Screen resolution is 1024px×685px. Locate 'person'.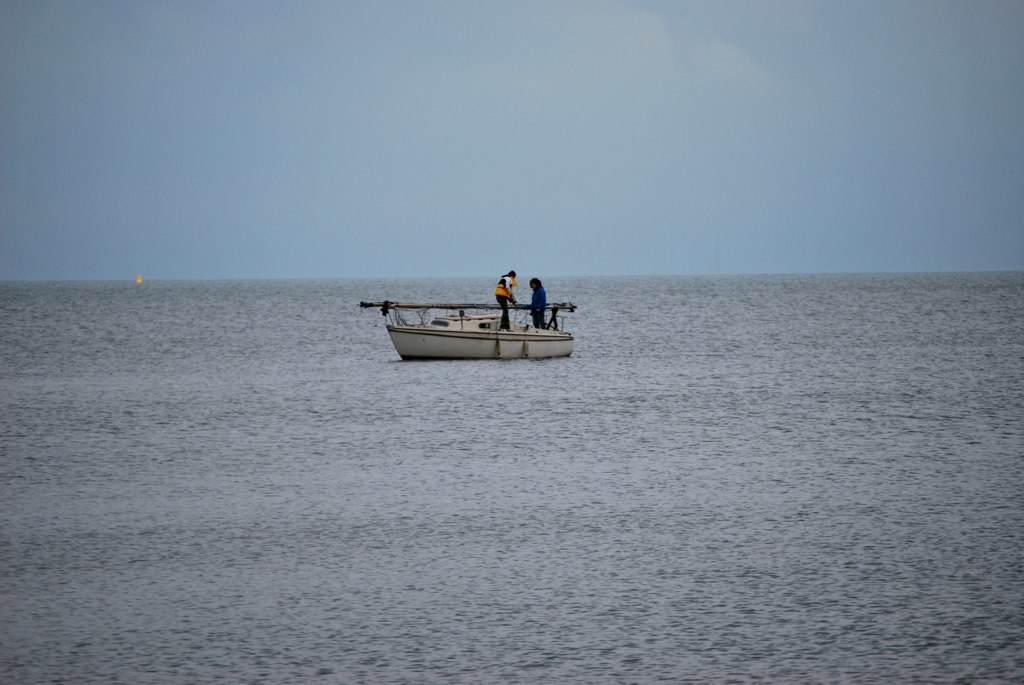
crop(529, 275, 547, 329).
